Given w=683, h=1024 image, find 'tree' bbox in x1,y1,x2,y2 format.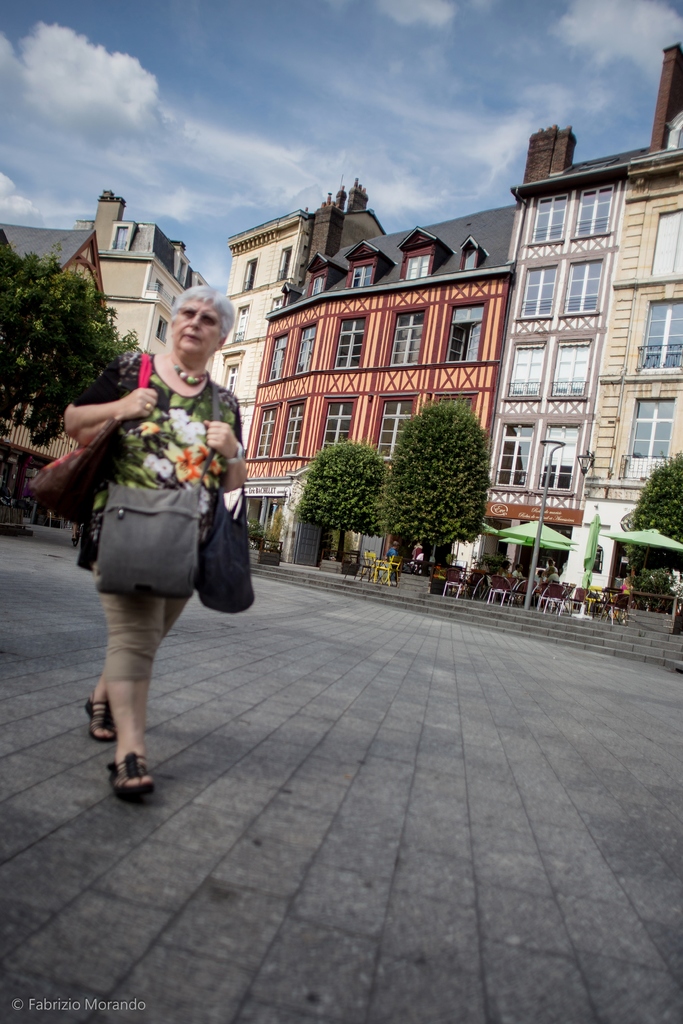
627,458,682,581.
